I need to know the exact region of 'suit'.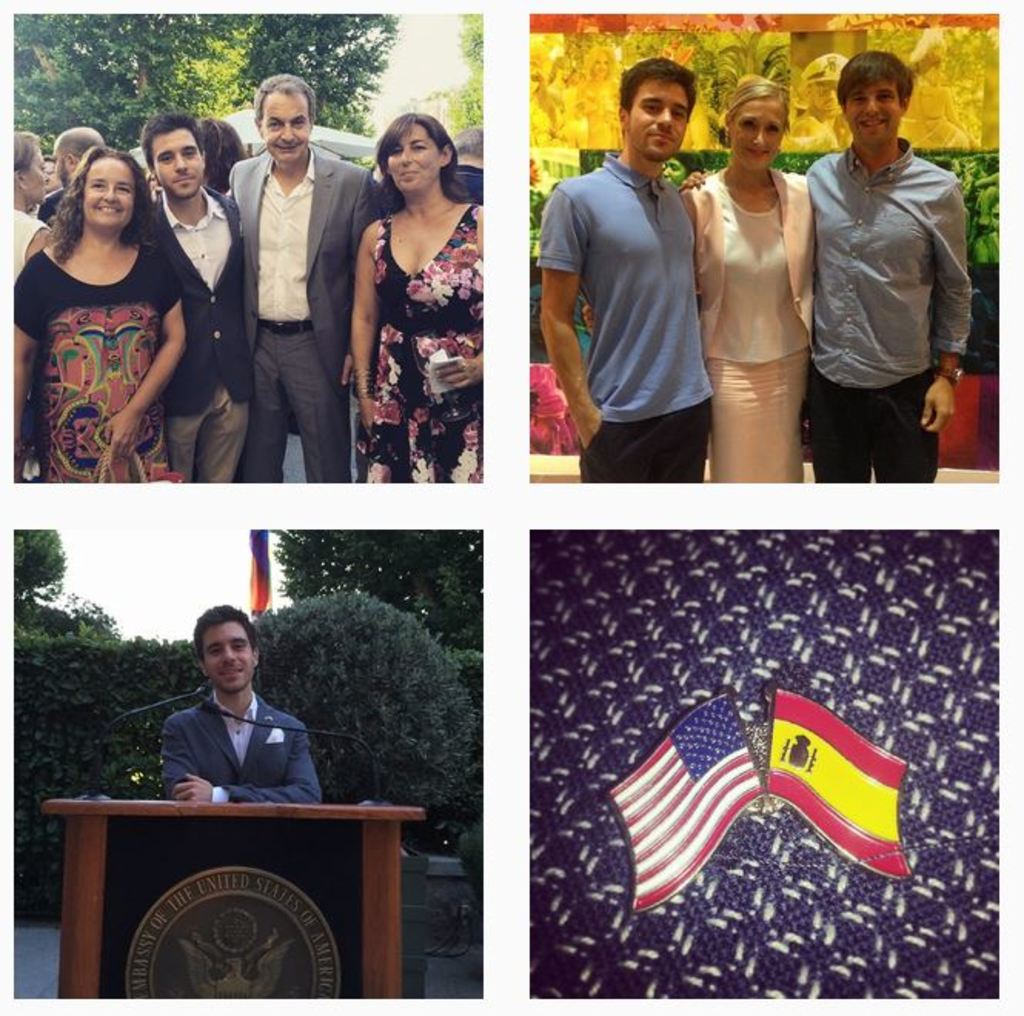
Region: x1=216, y1=142, x2=393, y2=482.
